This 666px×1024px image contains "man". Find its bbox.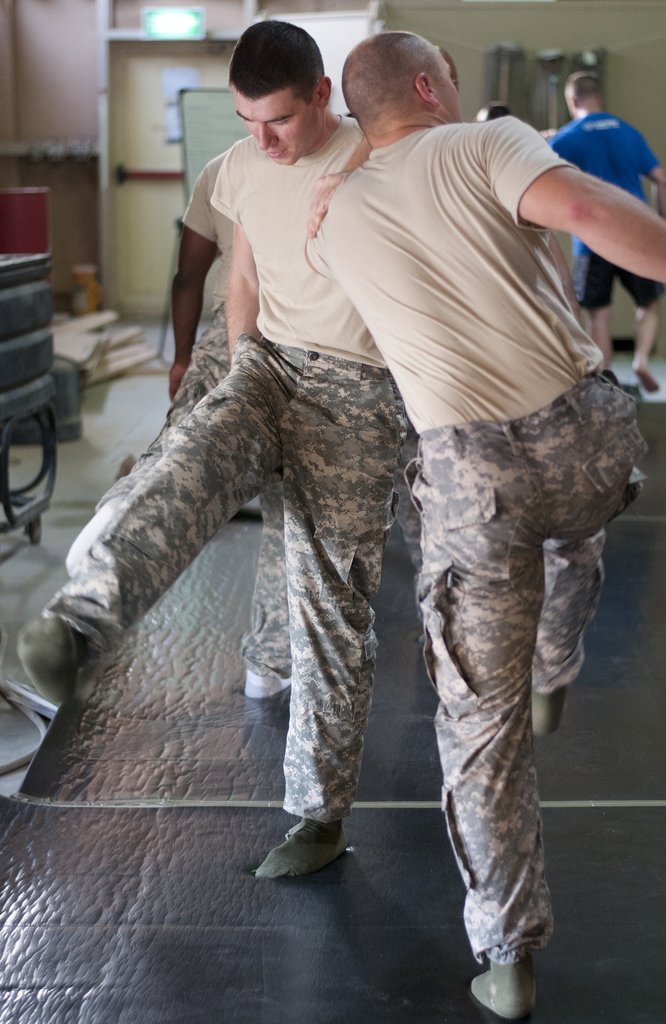
left=551, top=70, right=665, bottom=397.
